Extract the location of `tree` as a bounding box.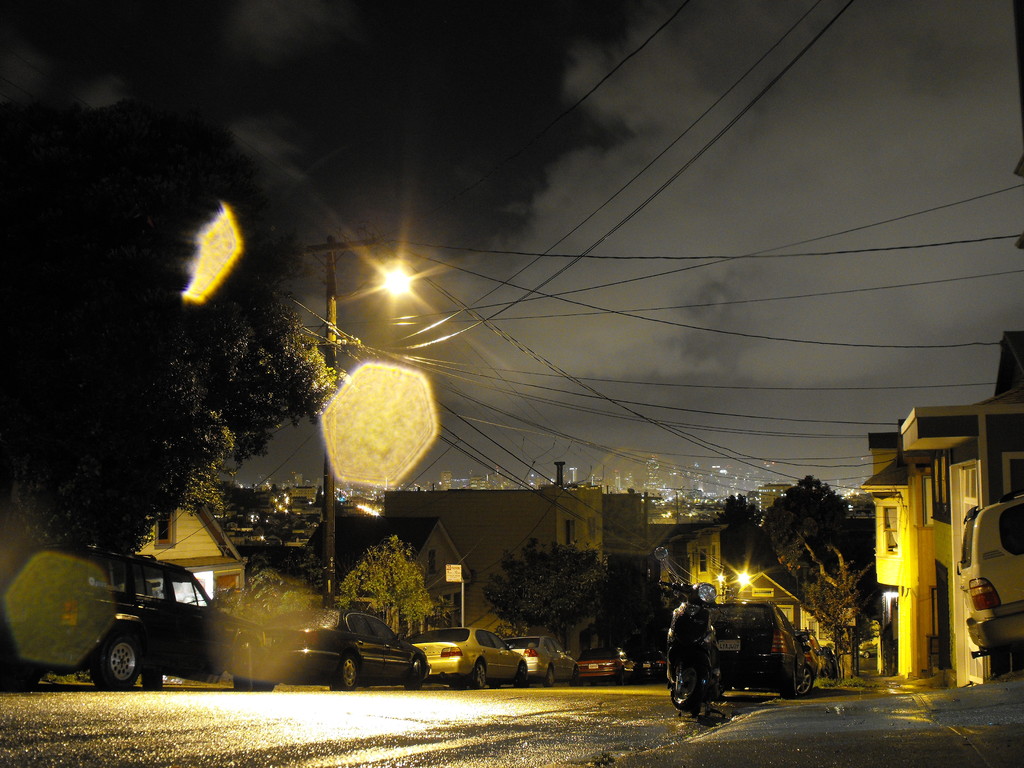
{"x1": 483, "y1": 536, "x2": 612, "y2": 659}.
